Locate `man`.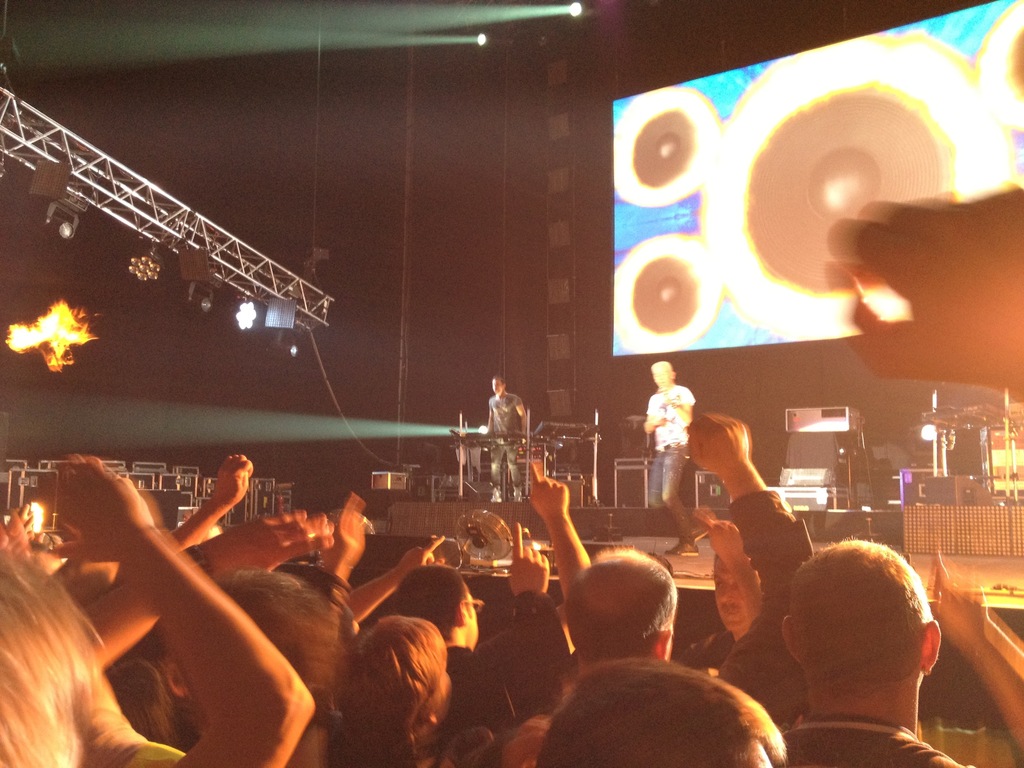
Bounding box: pyautogui.locateOnScreen(389, 455, 607, 767).
